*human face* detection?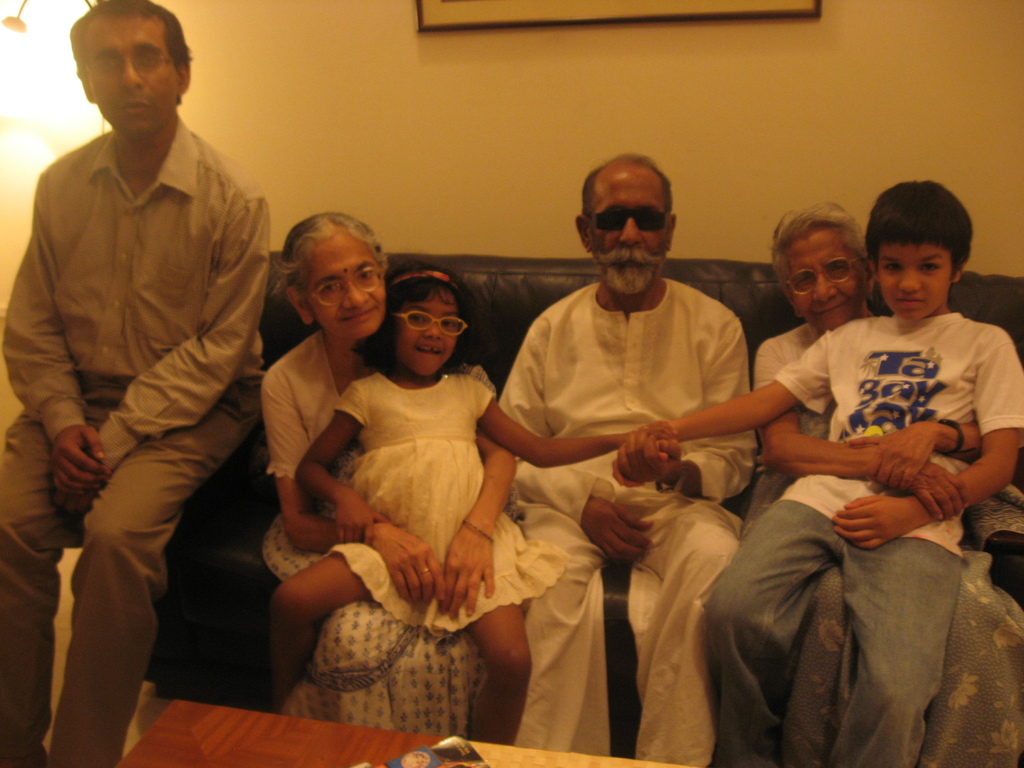
box(792, 230, 861, 329)
